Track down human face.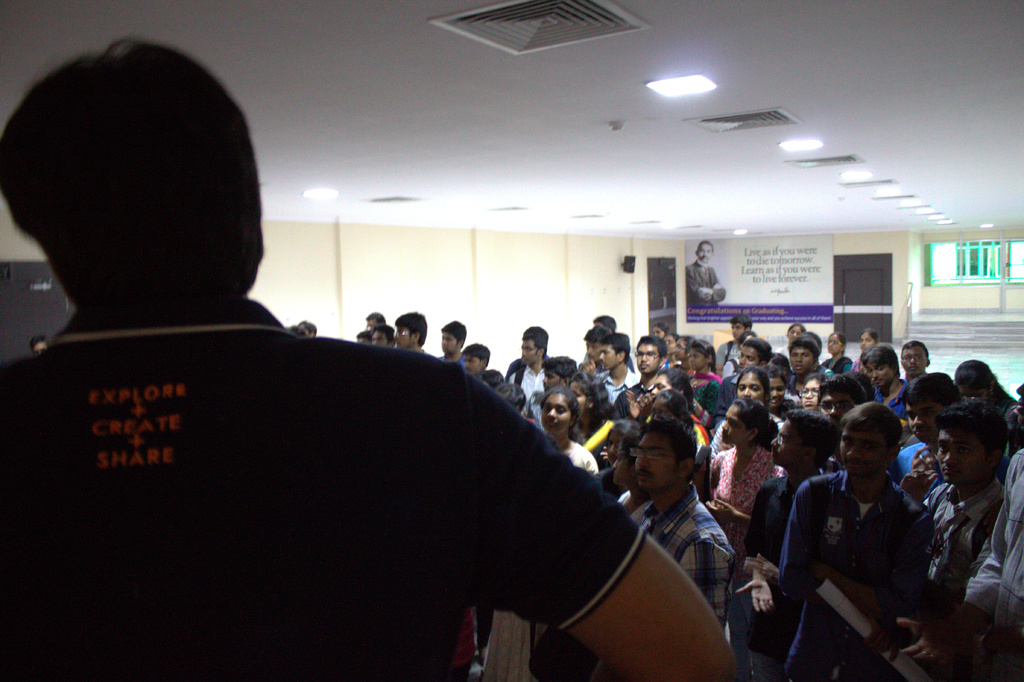
Tracked to crop(903, 399, 942, 441).
